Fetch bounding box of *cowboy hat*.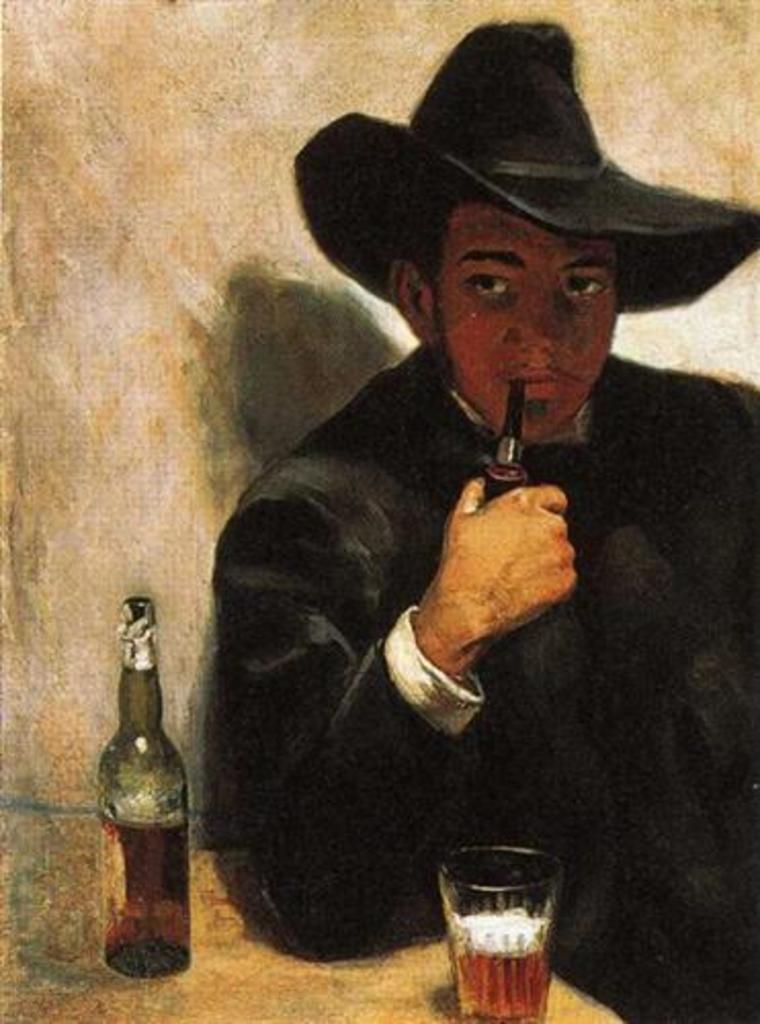
Bbox: 287:35:742:379.
